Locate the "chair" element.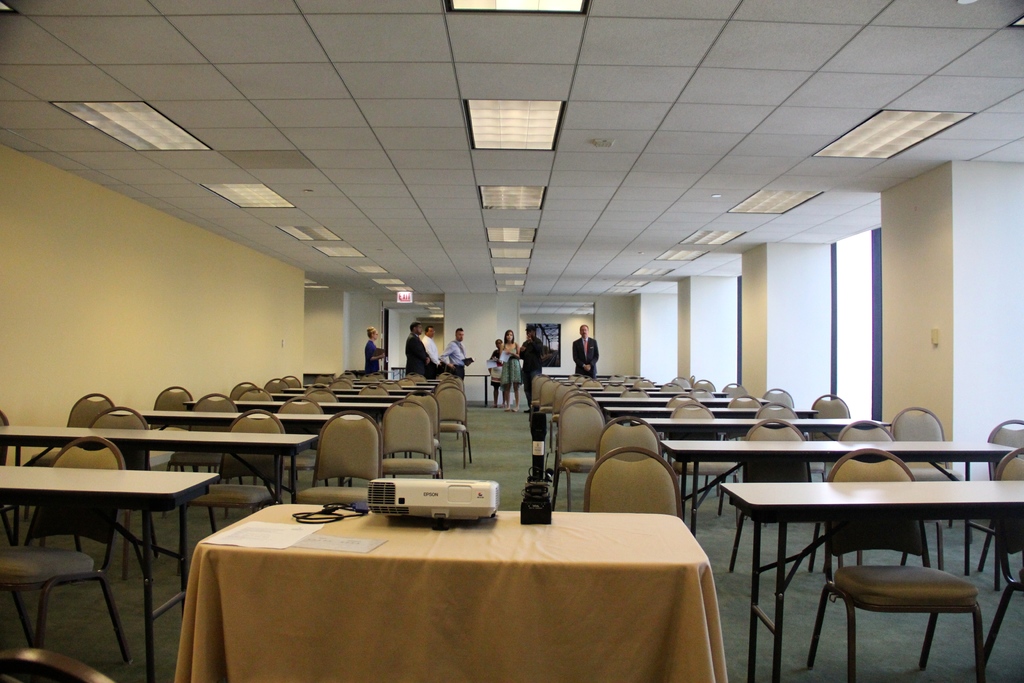
Element bbox: Rect(81, 409, 172, 580).
